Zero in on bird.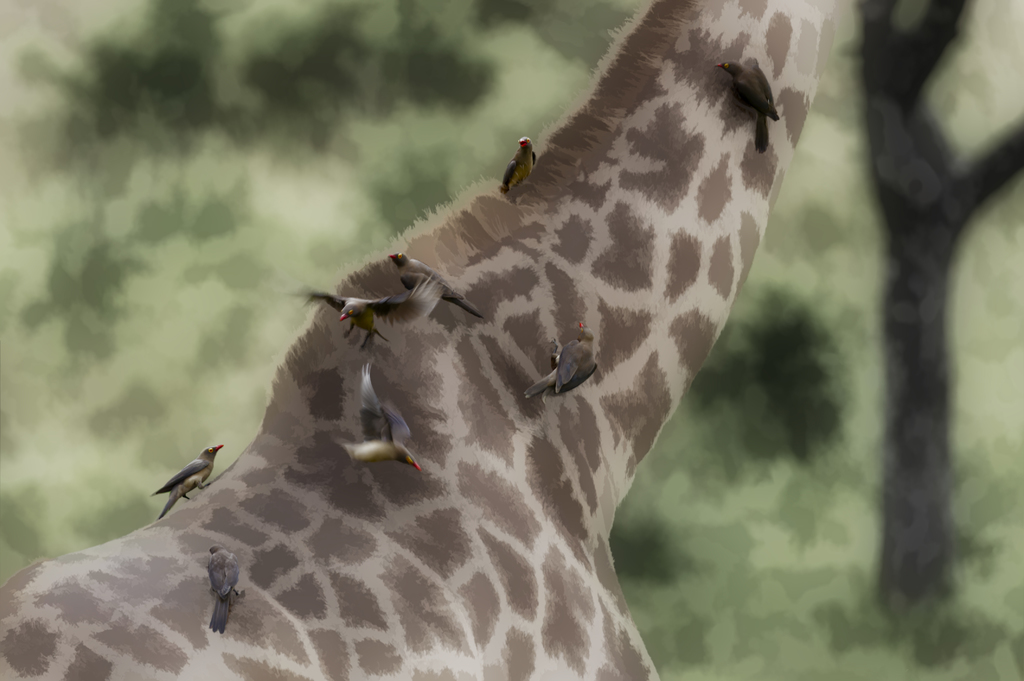
Zeroed in: BBox(711, 62, 780, 156).
